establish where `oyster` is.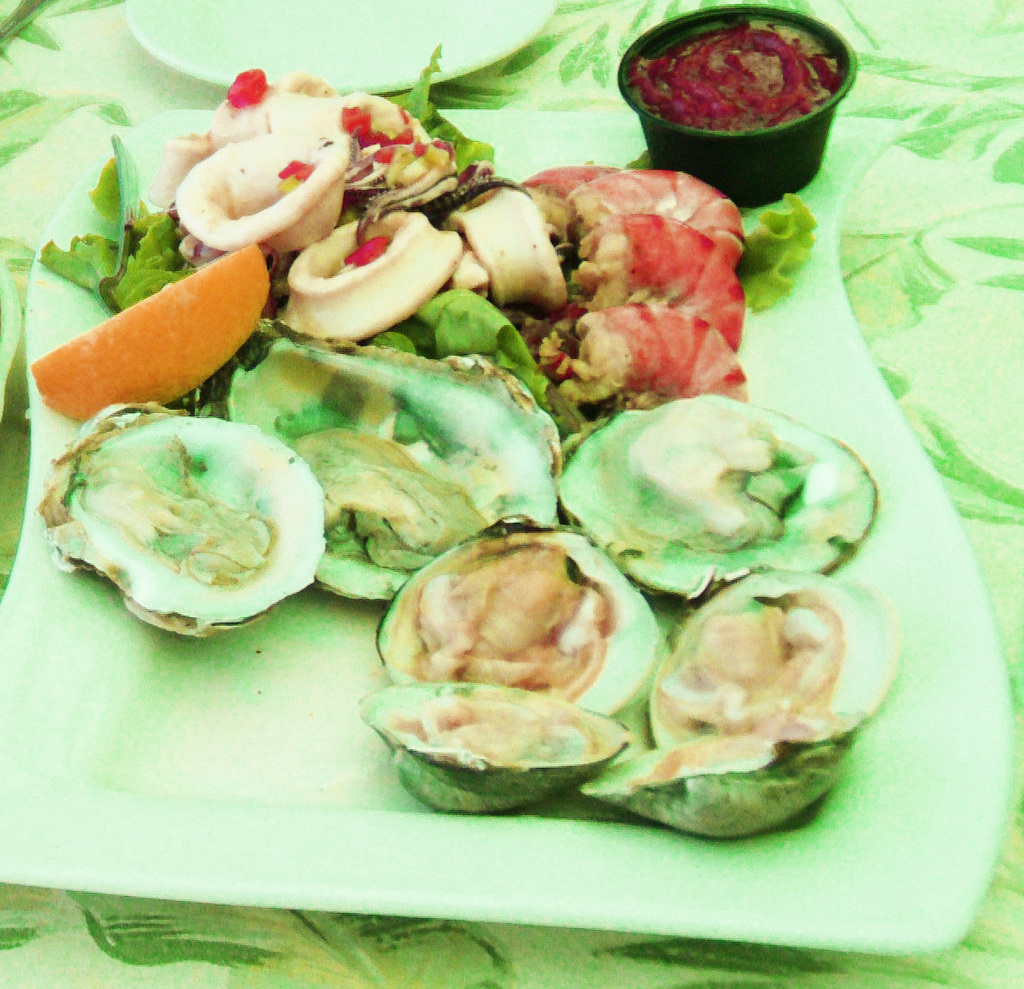
Established at rect(635, 572, 862, 826).
